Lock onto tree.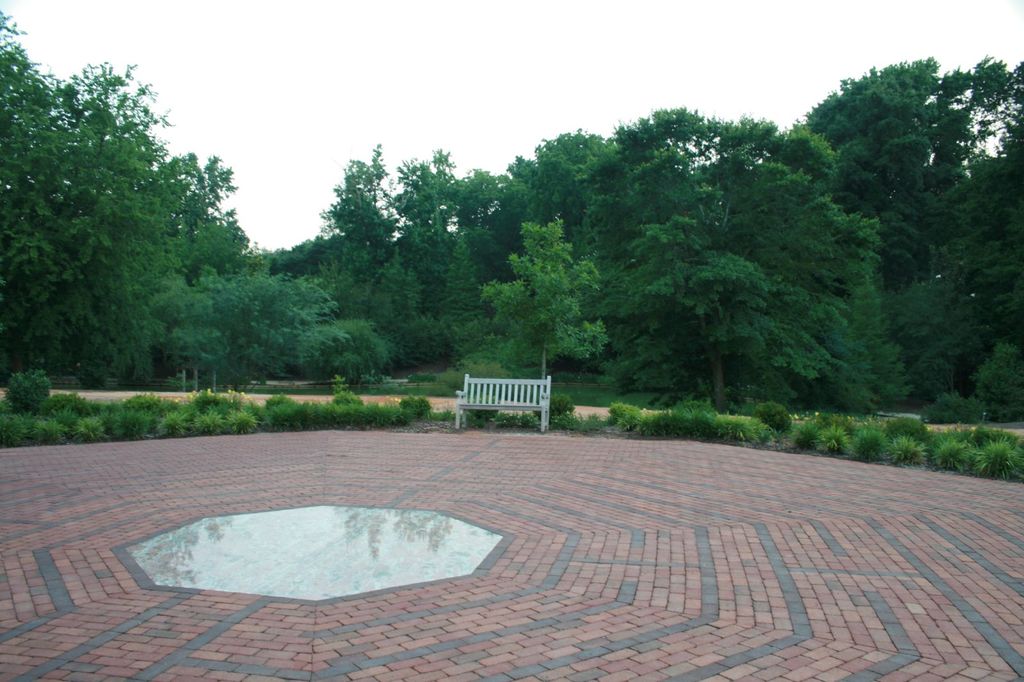
Locked: bbox=[150, 263, 342, 393].
